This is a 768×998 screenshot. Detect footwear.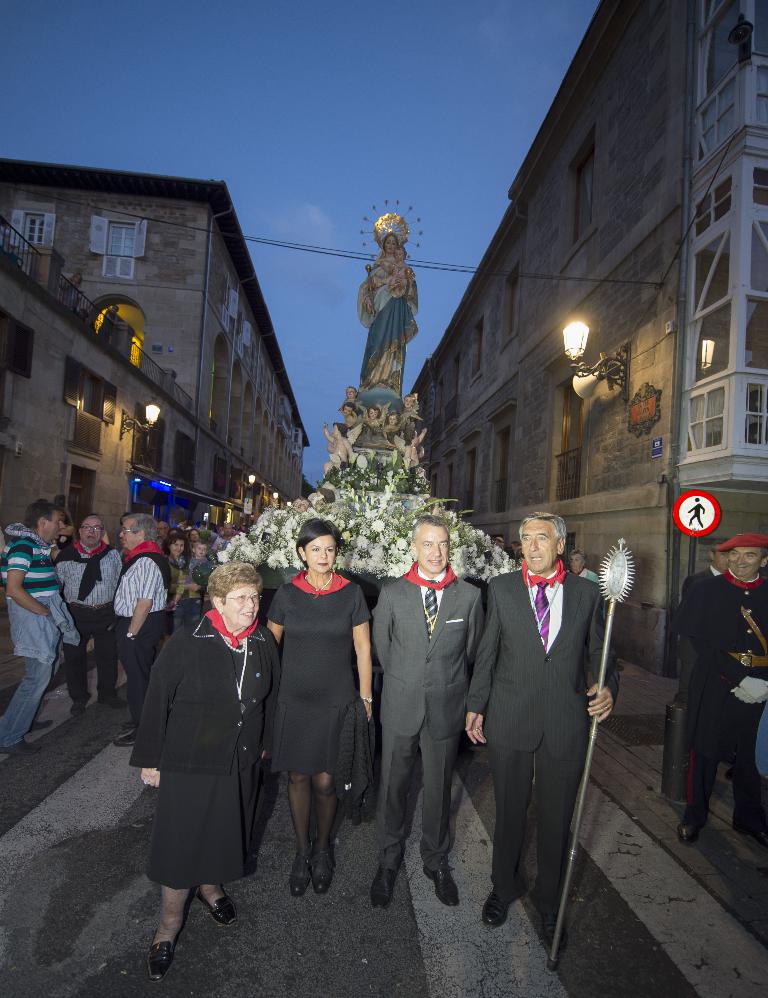
x1=372, y1=868, x2=394, y2=909.
